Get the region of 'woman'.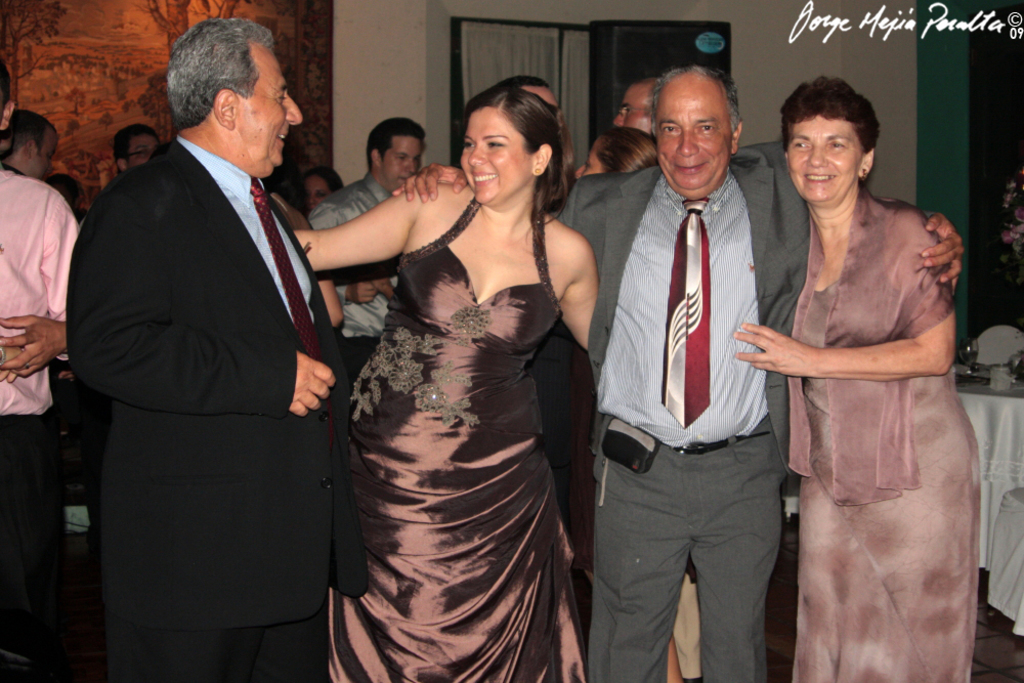
box=[310, 70, 611, 682].
